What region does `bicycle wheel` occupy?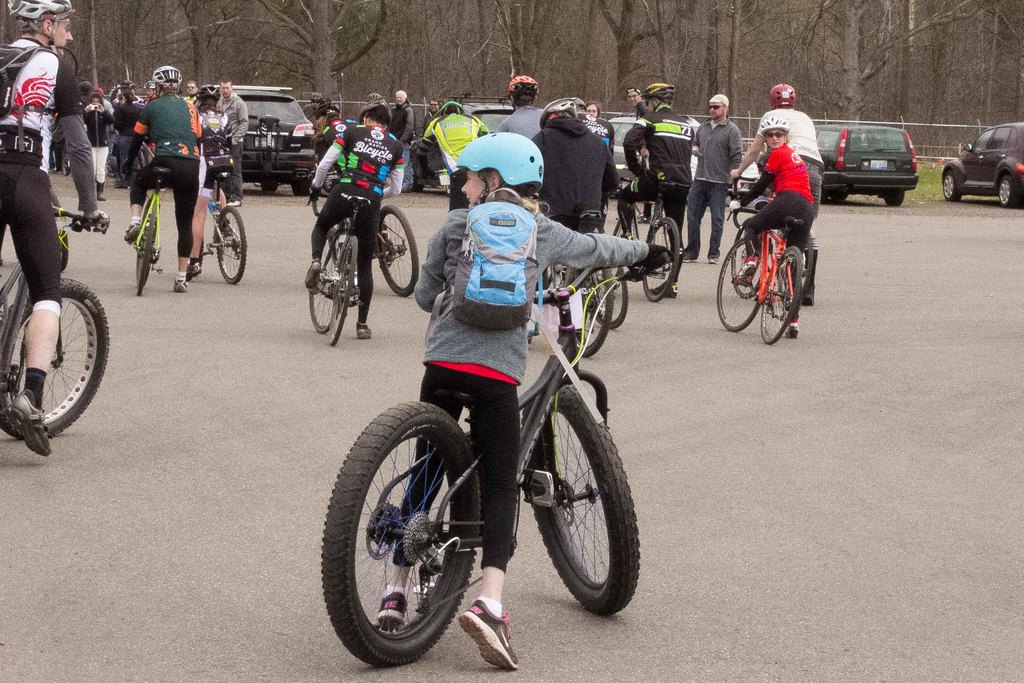
[x1=588, y1=261, x2=628, y2=335].
